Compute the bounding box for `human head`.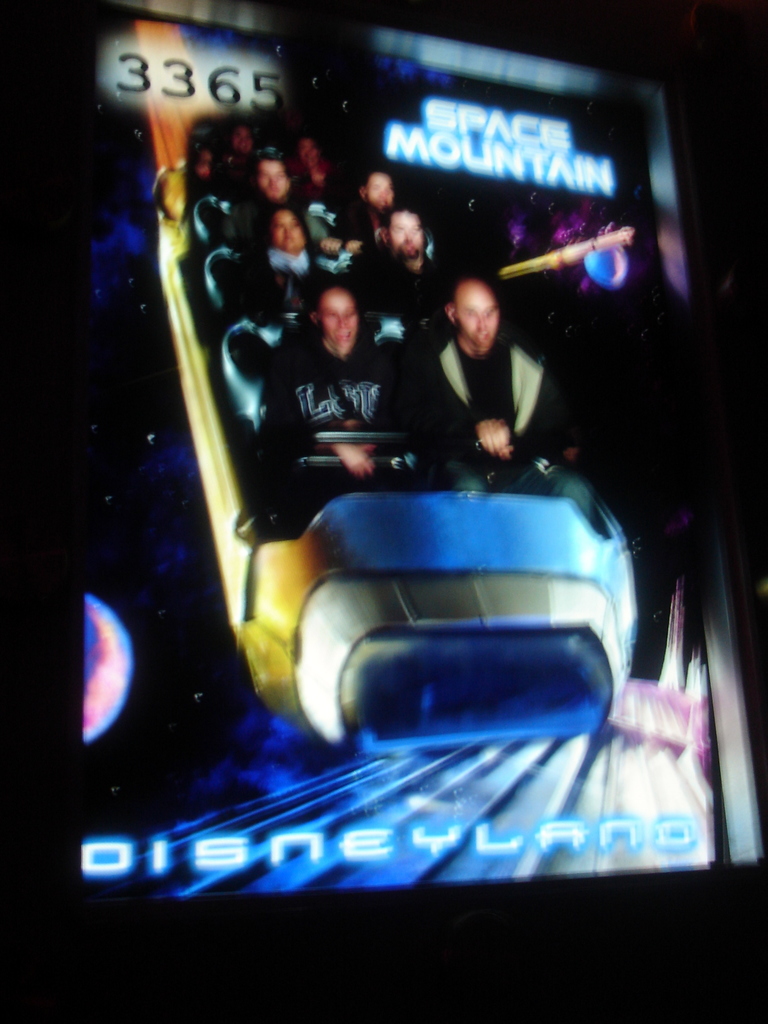
293,134,321,164.
